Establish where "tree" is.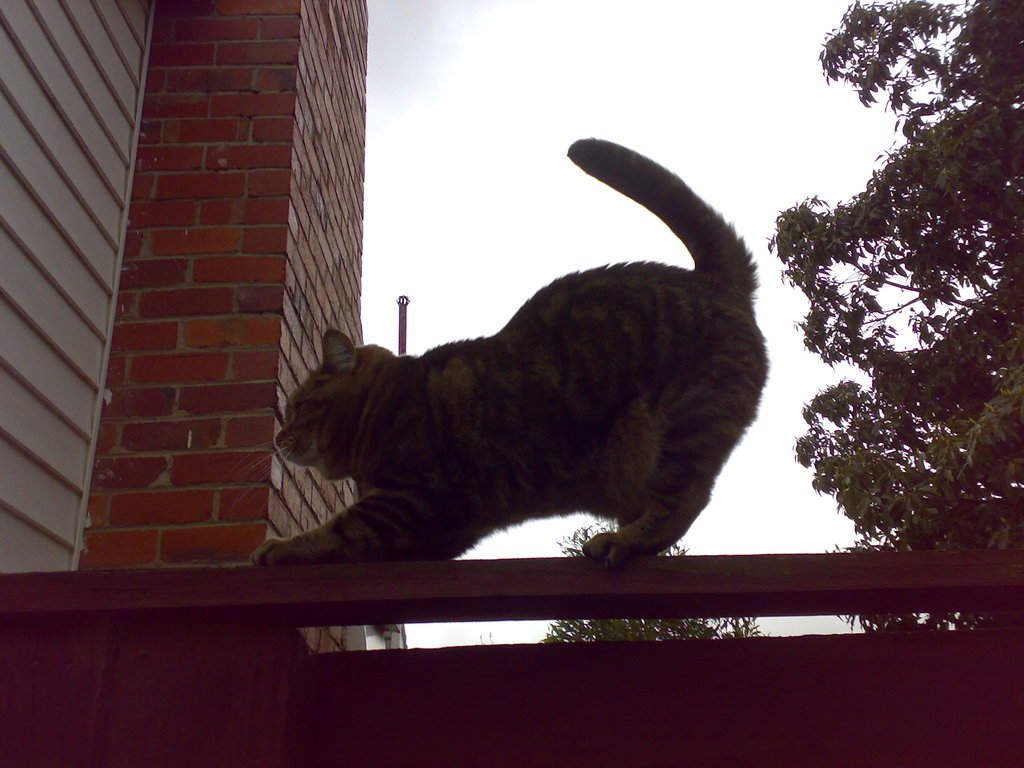
Established at x1=777 y1=29 x2=1010 y2=596.
